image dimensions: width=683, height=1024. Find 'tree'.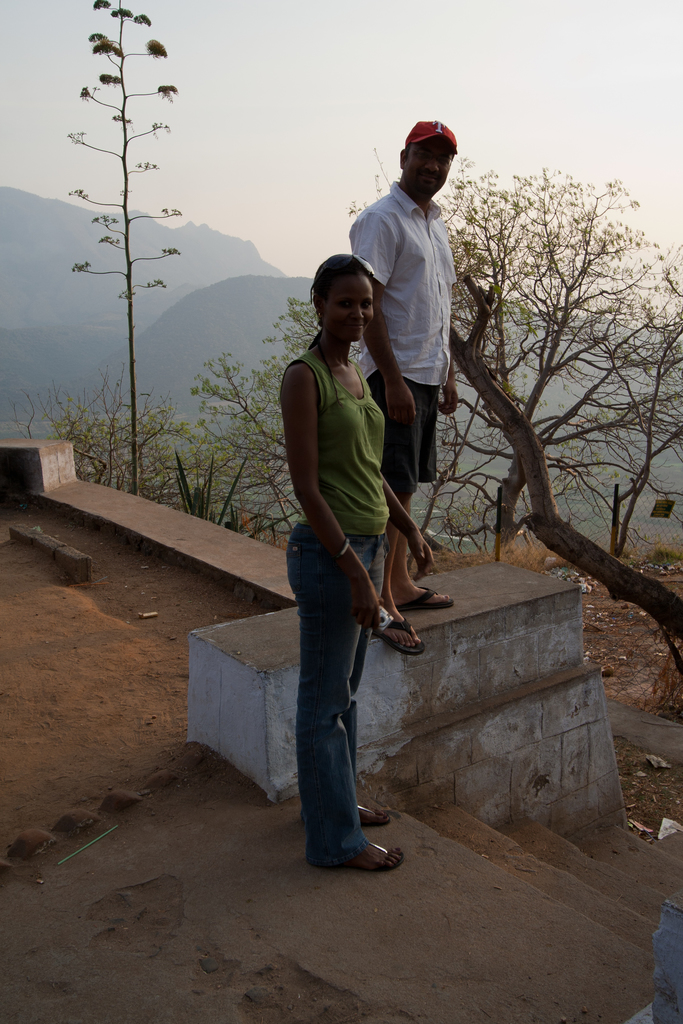
box=[448, 271, 682, 704].
